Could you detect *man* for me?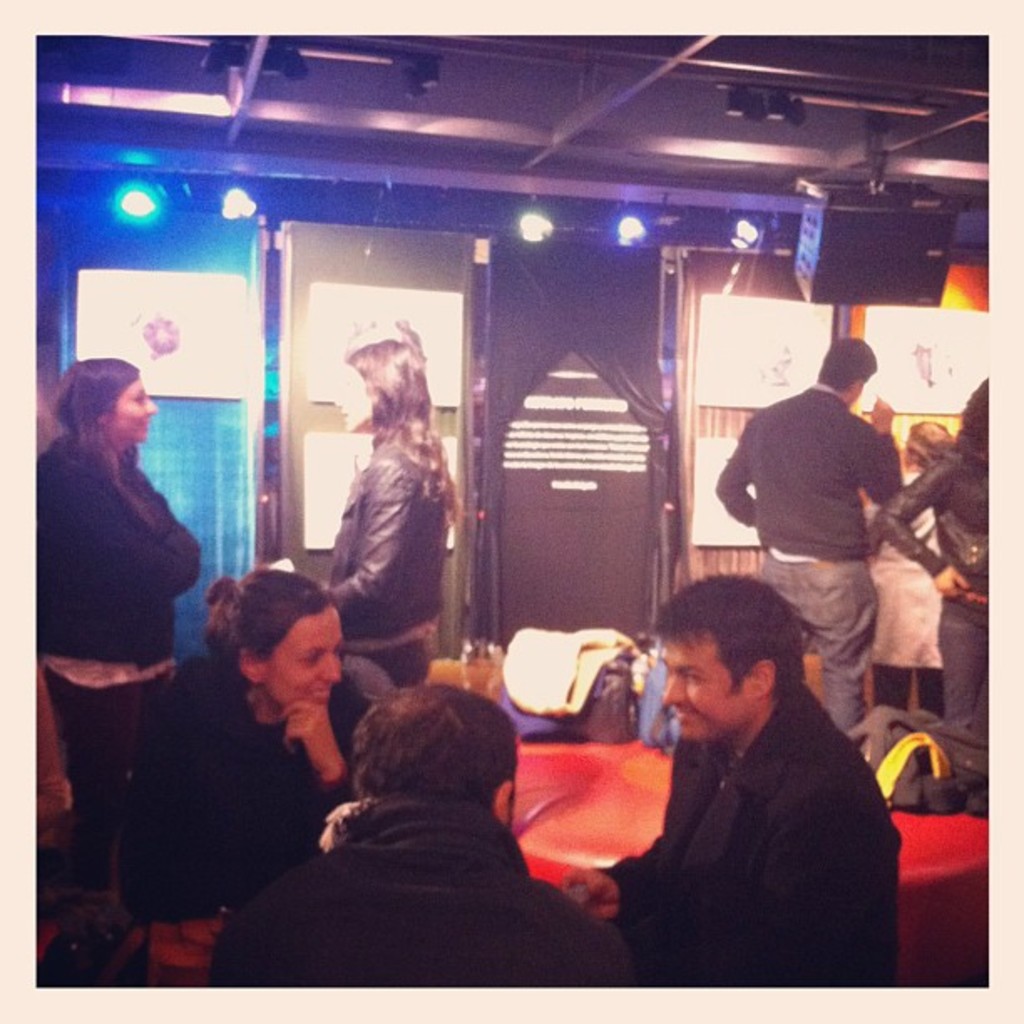
Detection result: (x1=716, y1=340, x2=904, y2=736).
